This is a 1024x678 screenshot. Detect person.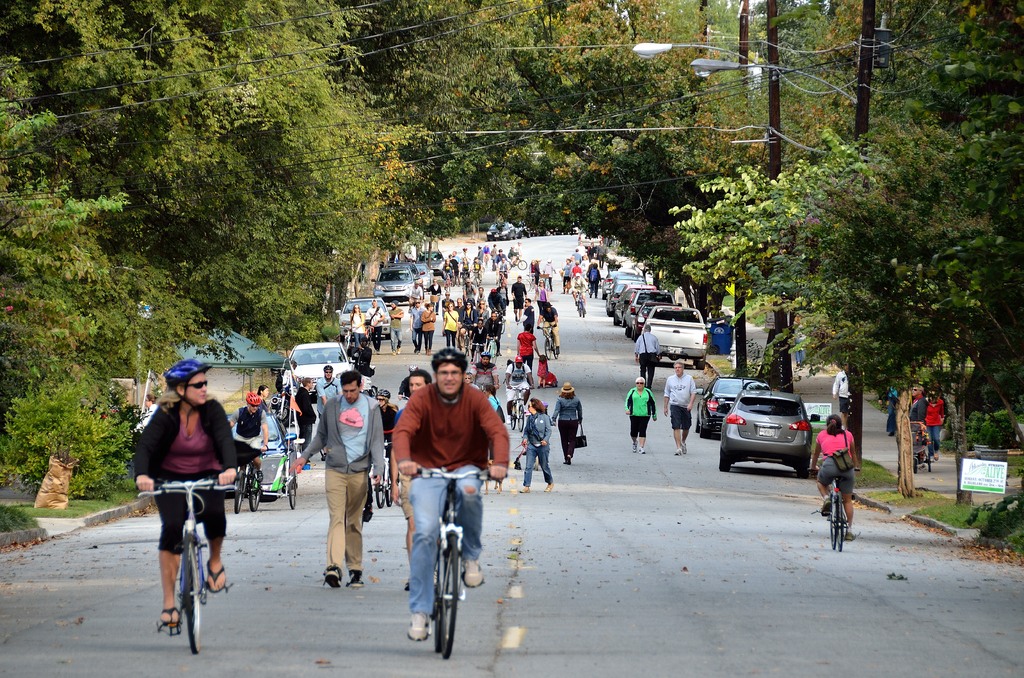
locate(477, 296, 488, 314).
